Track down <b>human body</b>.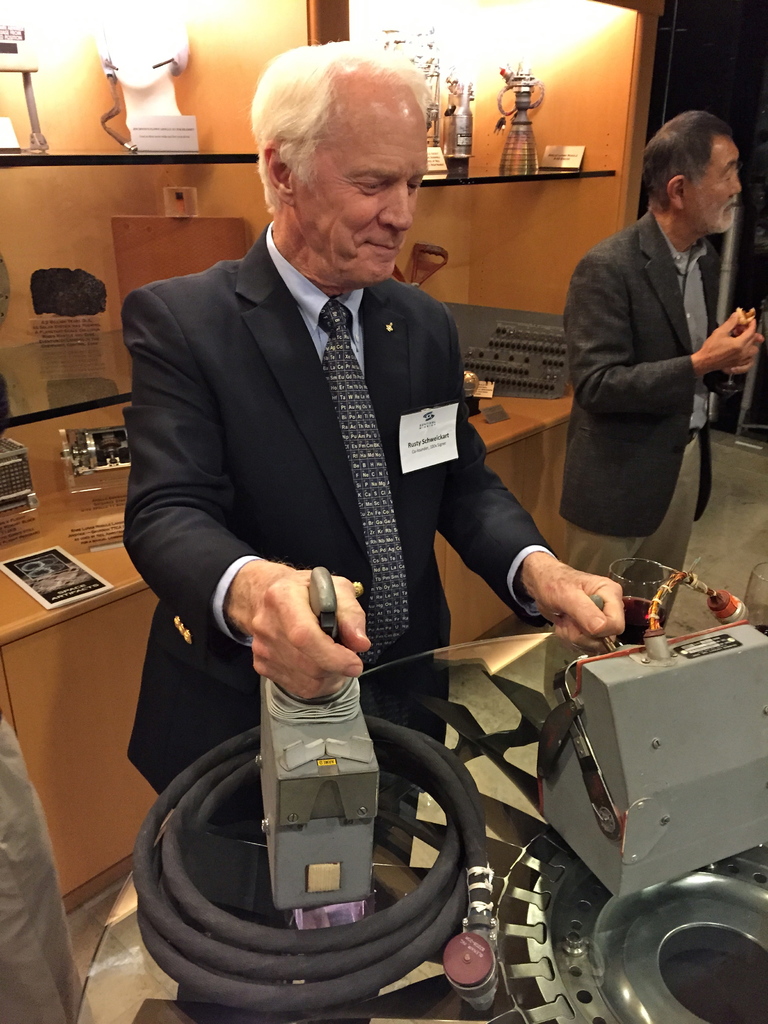
Tracked to left=118, top=50, right=641, bottom=820.
